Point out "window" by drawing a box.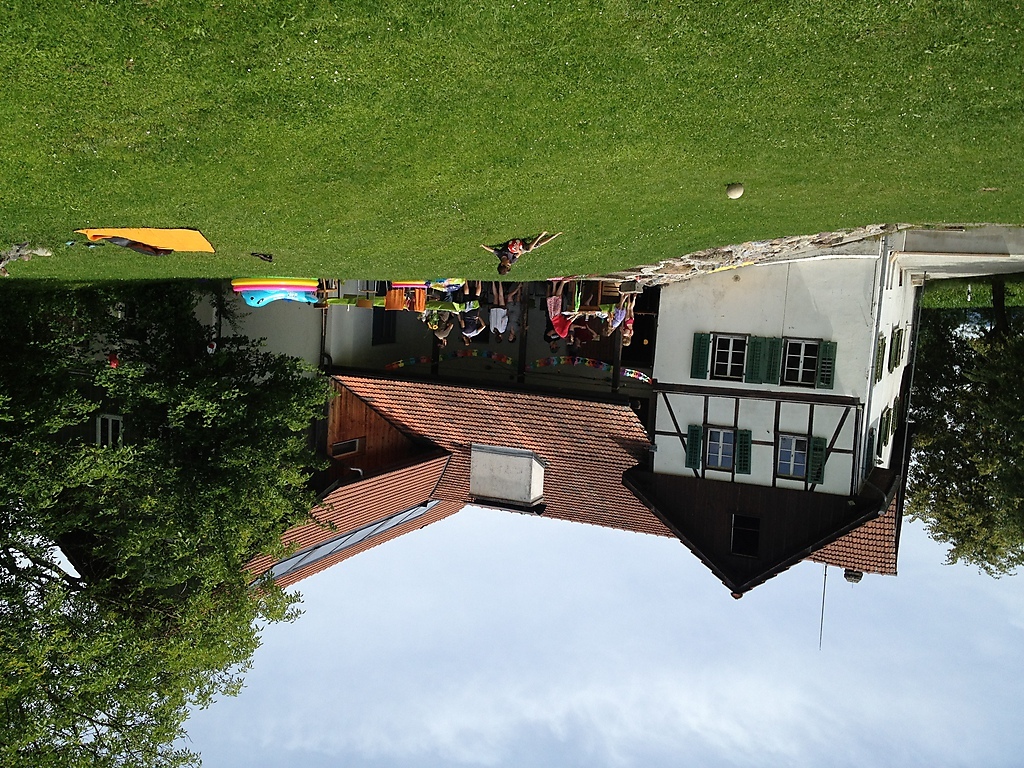
{"left": 778, "top": 437, "right": 805, "bottom": 486}.
